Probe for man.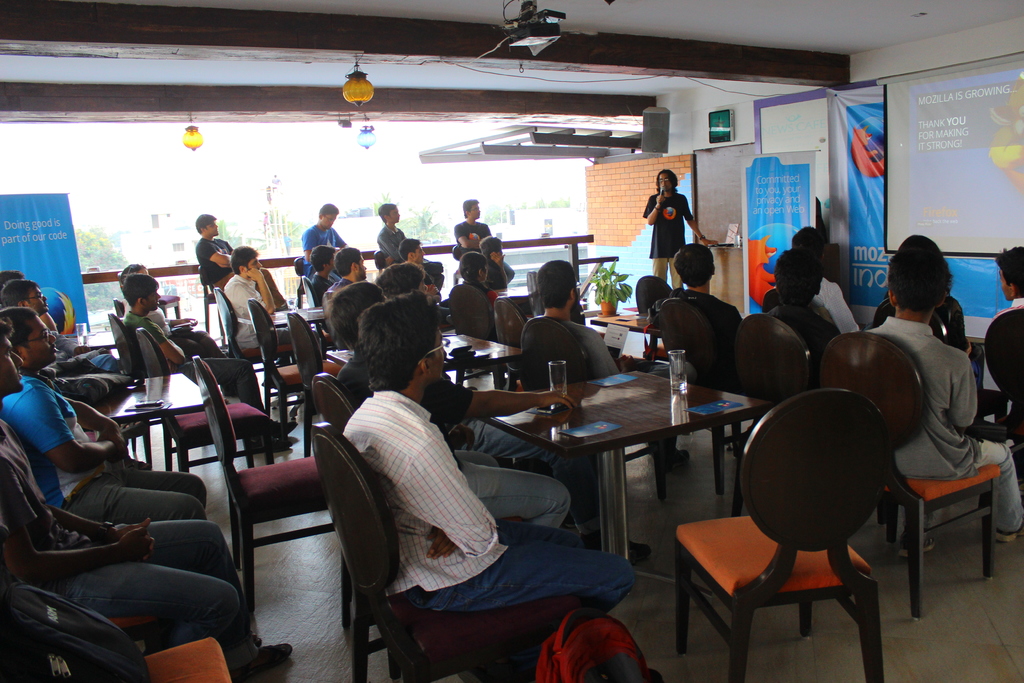
Probe result: locate(477, 235, 509, 289).
